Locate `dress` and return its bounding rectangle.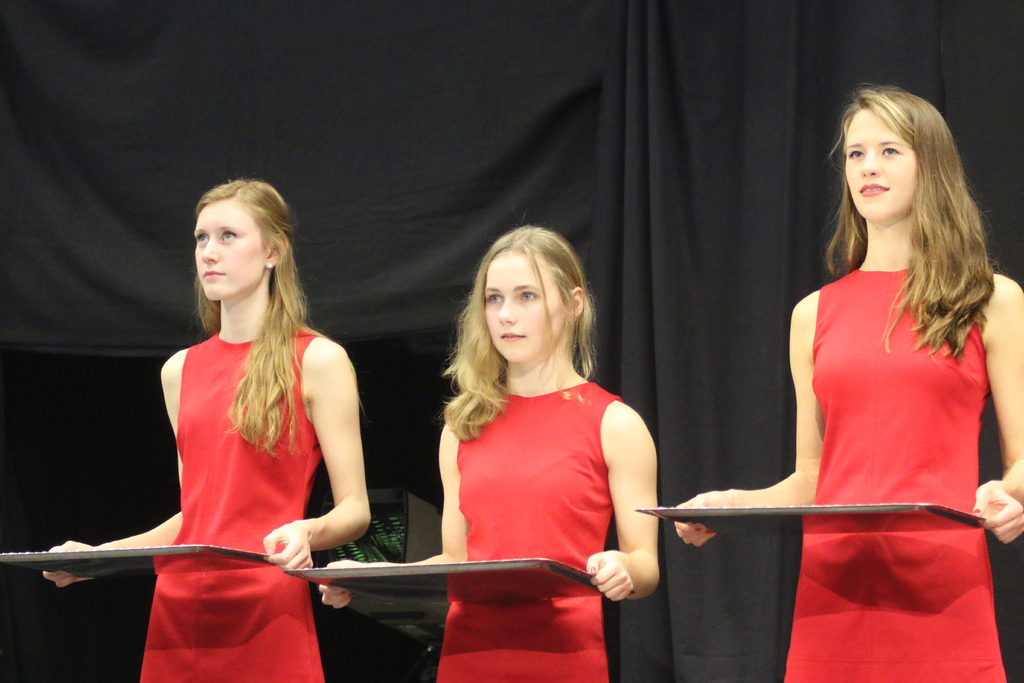
l=783, t=259, r=1009, b=682.
